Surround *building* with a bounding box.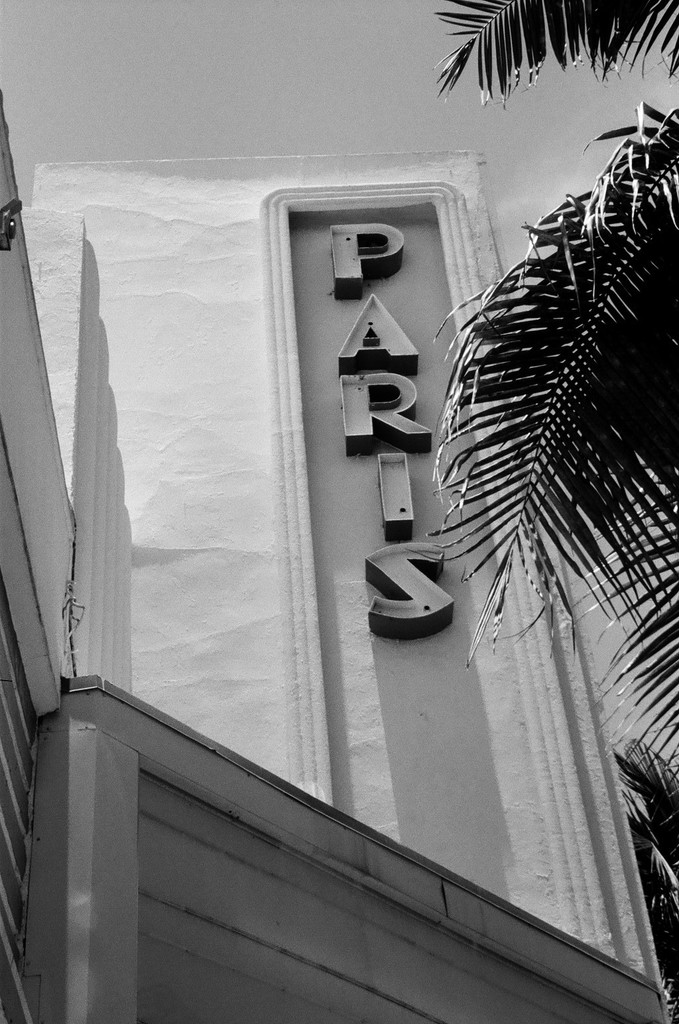
(0,2,678,1023).
